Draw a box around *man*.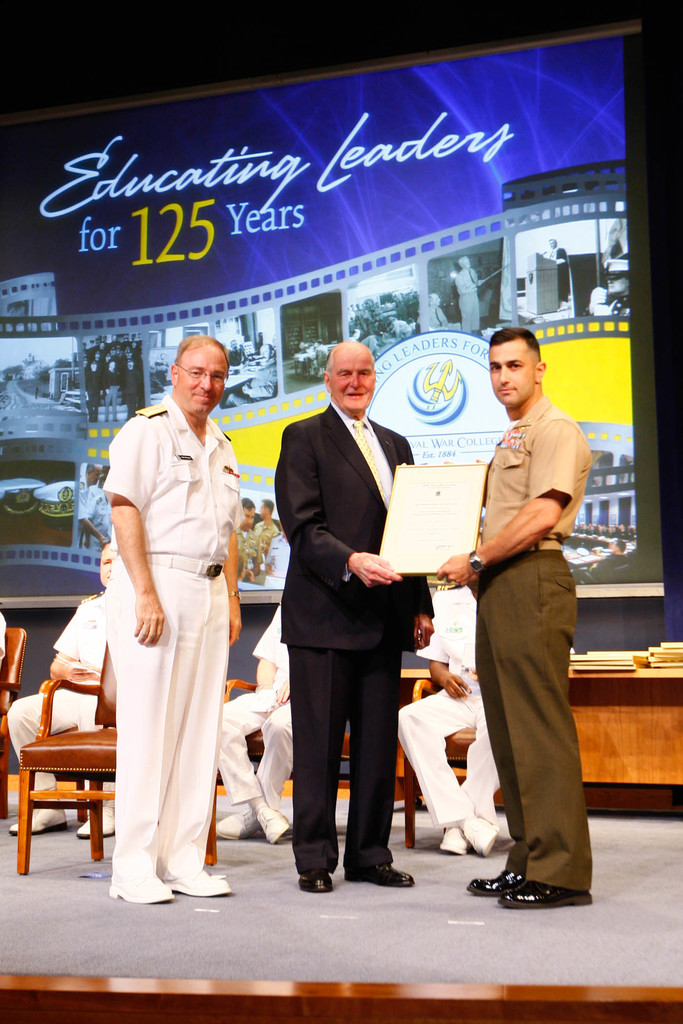
bbox(267, 337, 436, 903).
